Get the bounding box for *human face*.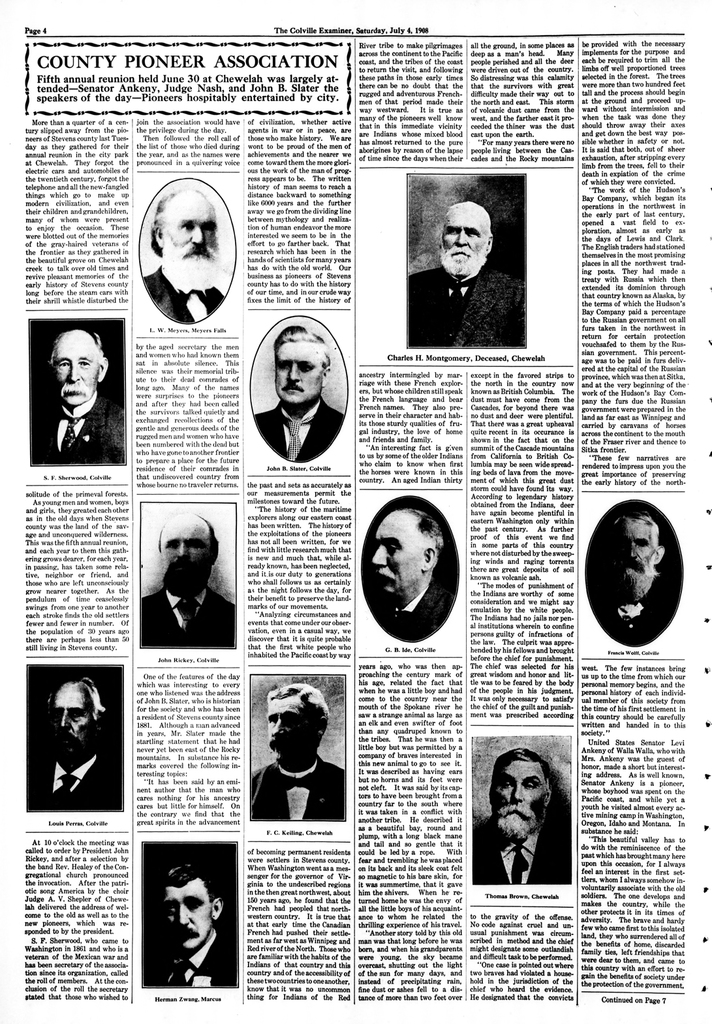
52,337,99,407.
